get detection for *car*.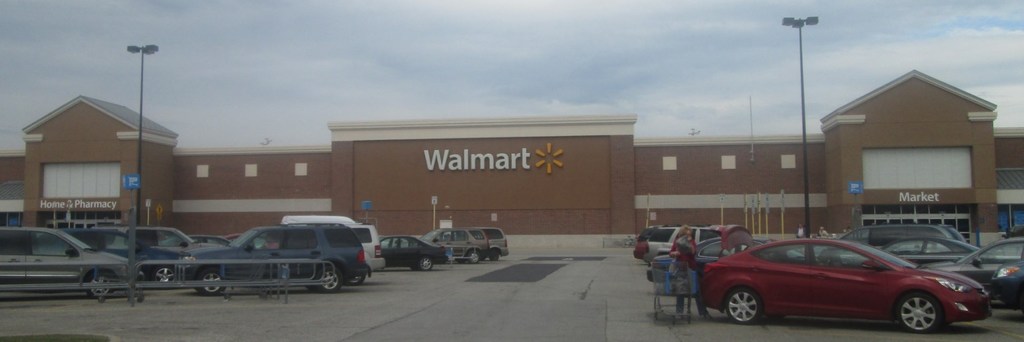
Detection: 835/220/965/241.
